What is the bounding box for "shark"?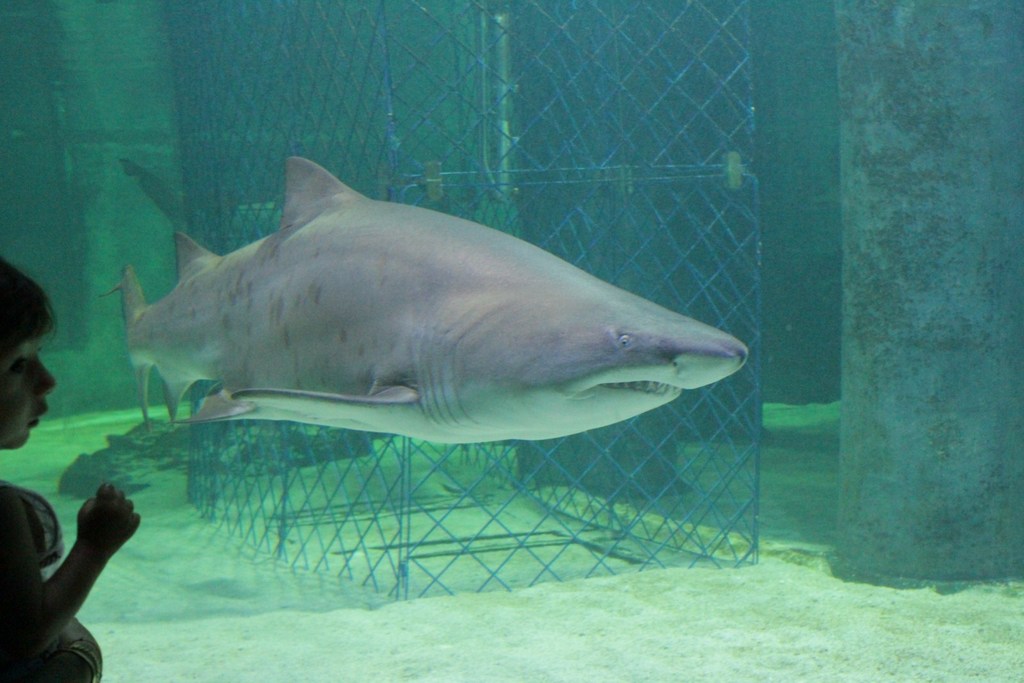
[124, 157, 748, 436].
